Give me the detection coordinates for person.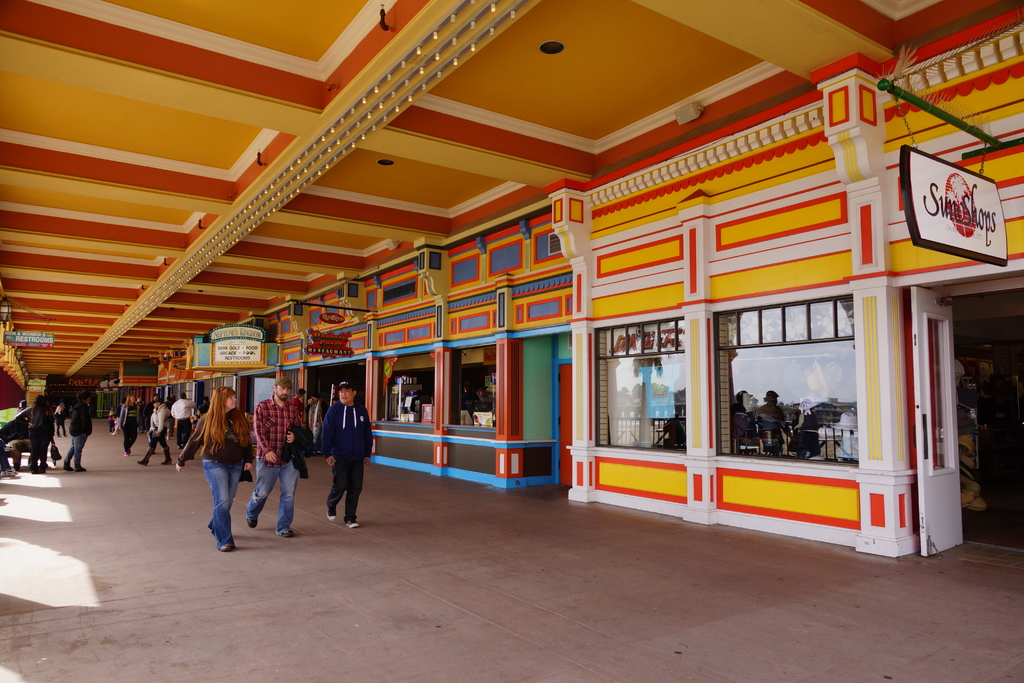
bbox(113, 388, 141, 454).
